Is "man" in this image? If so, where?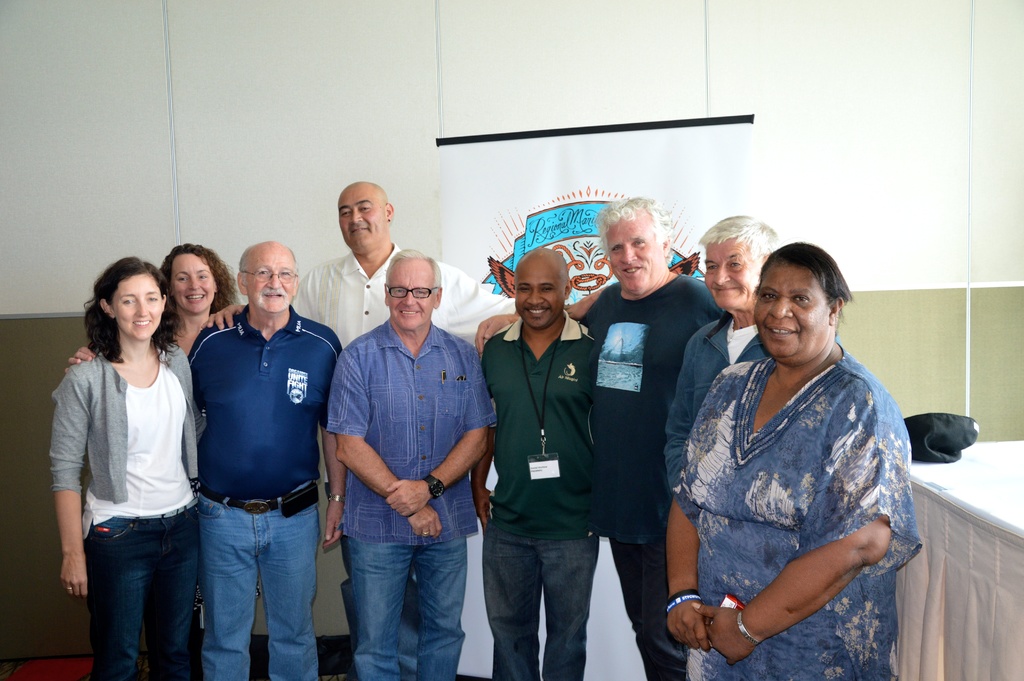
Yes, at 465:243:608:680.
